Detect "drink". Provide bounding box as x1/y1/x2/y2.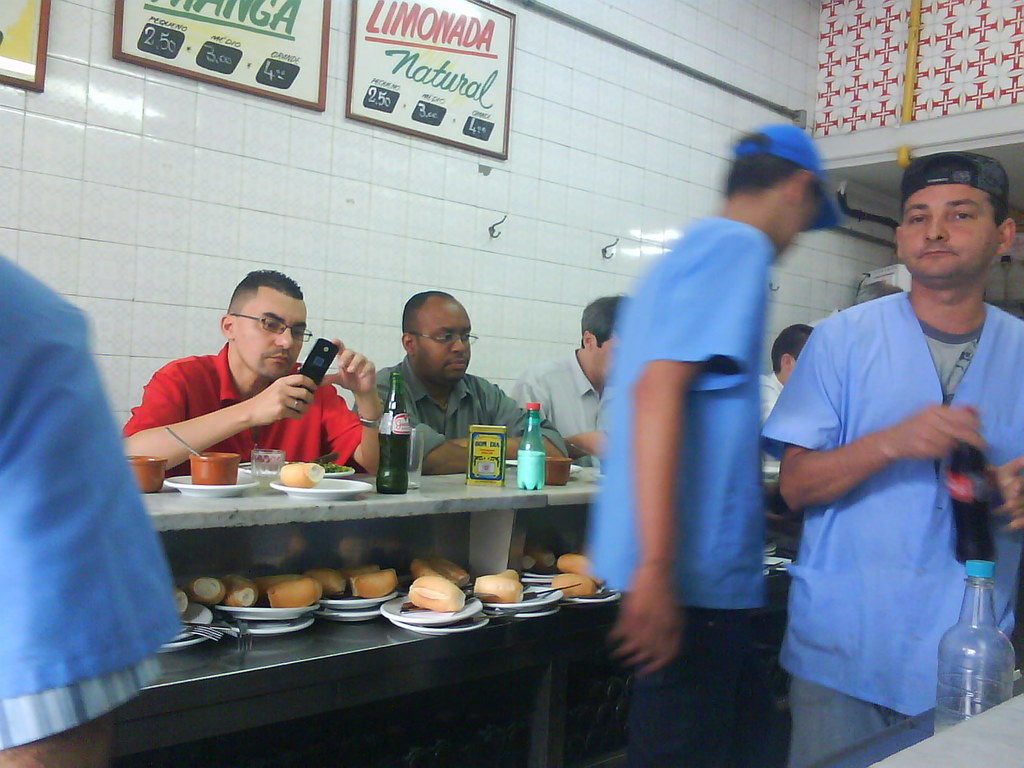
948/436/996/567.
